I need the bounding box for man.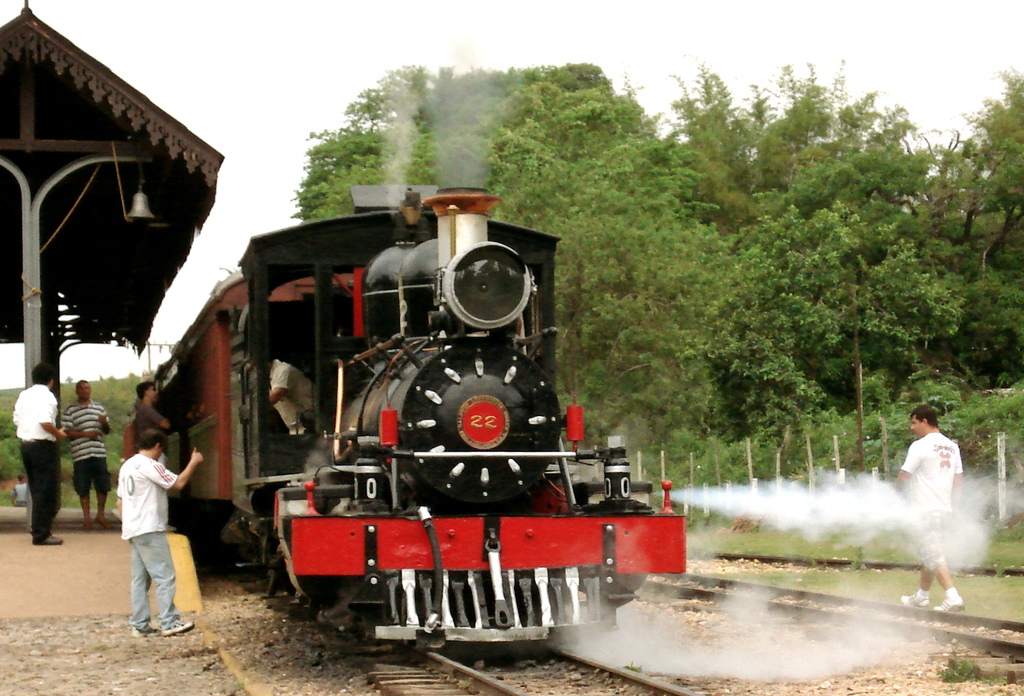
Here it is: locate(131, 374, 175, 464).
